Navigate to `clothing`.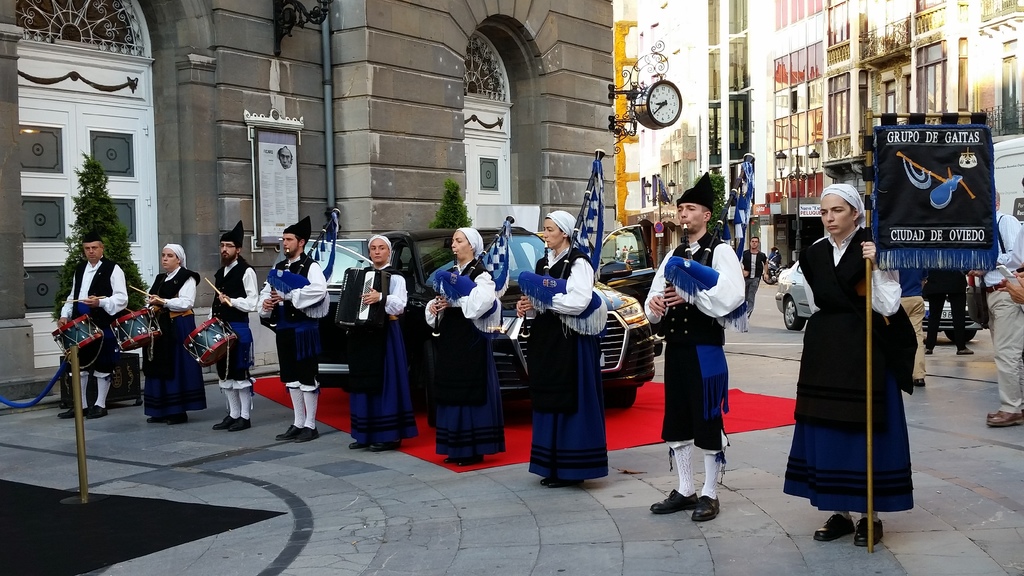
Navigation target: crop(767, 248, 782, 269).
